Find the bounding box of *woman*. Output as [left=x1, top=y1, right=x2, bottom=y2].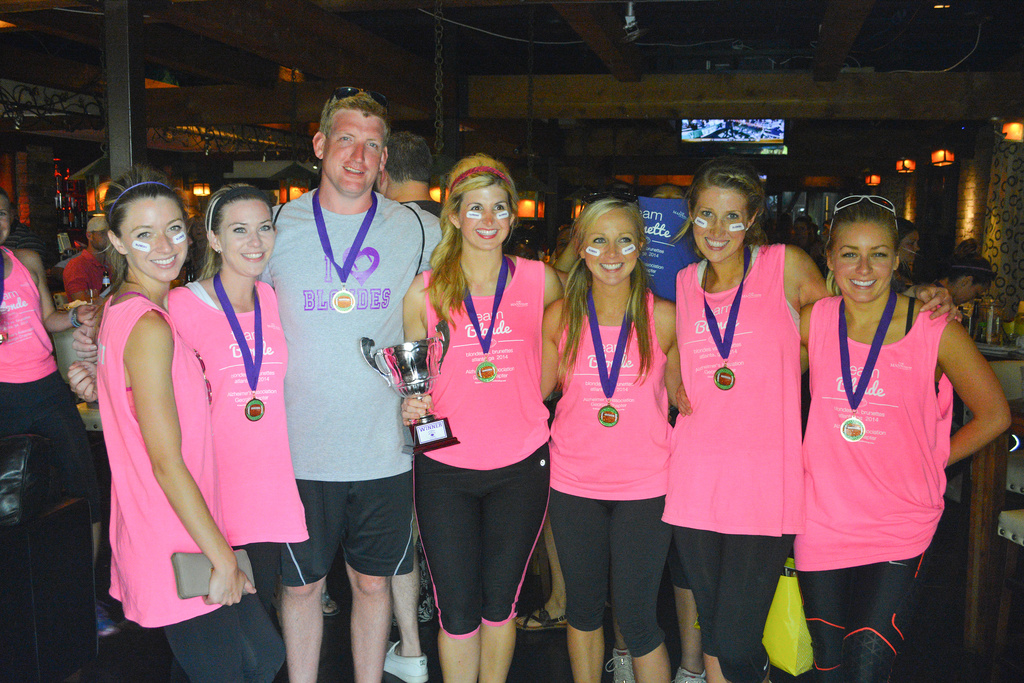
[left=0, top=181, right=92, bottom=669].
